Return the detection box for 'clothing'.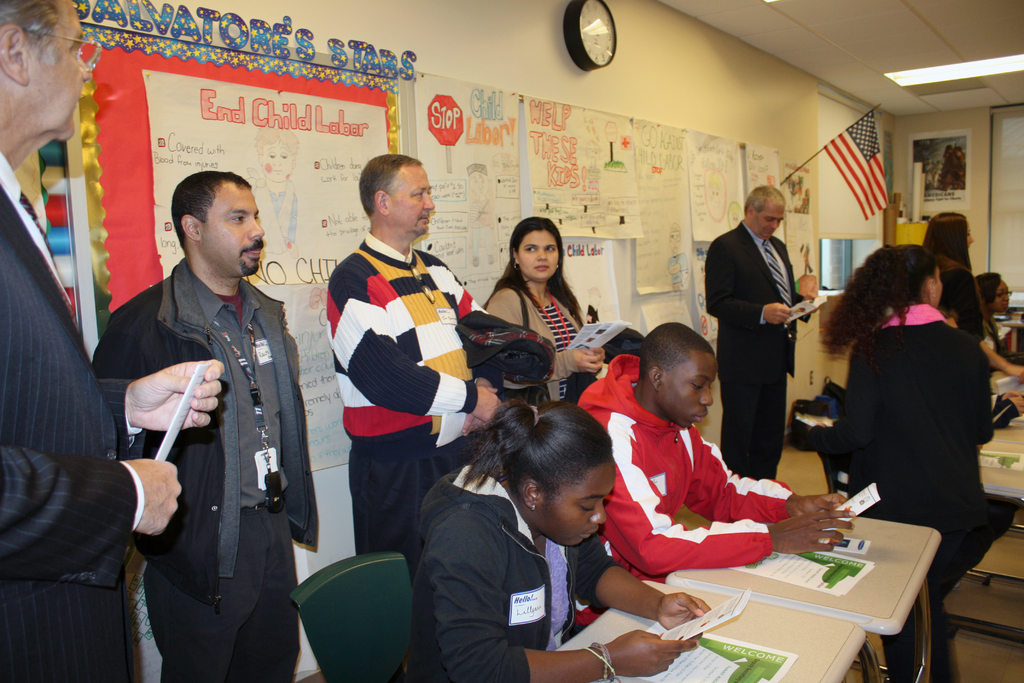
<region>0, 139, 145, 678</region>.
